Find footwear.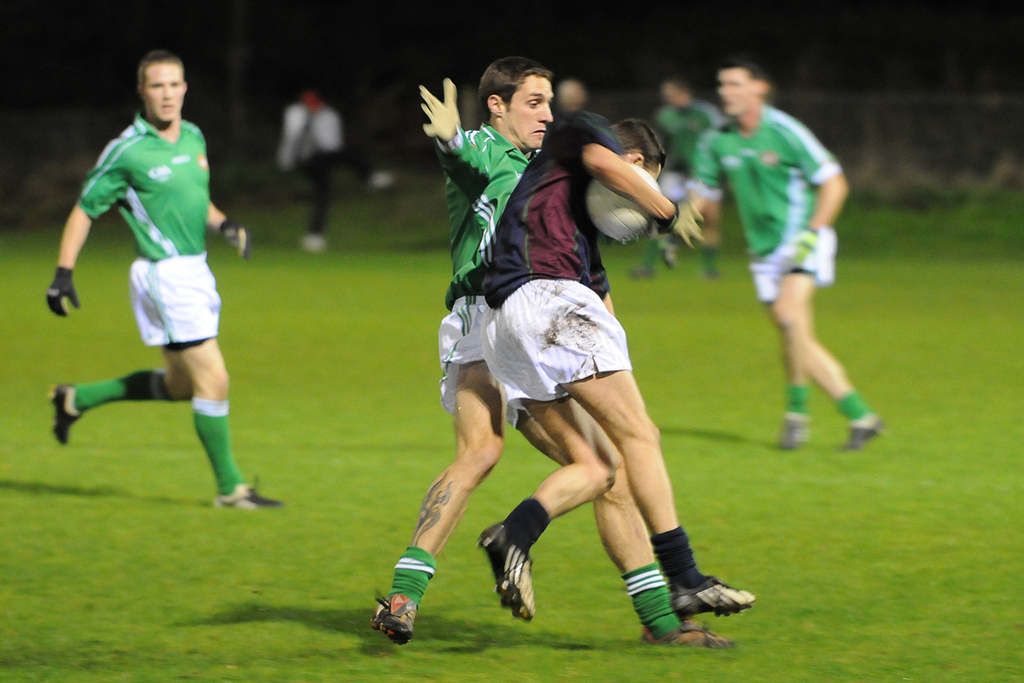
detection(776, 412, 808, 451).
